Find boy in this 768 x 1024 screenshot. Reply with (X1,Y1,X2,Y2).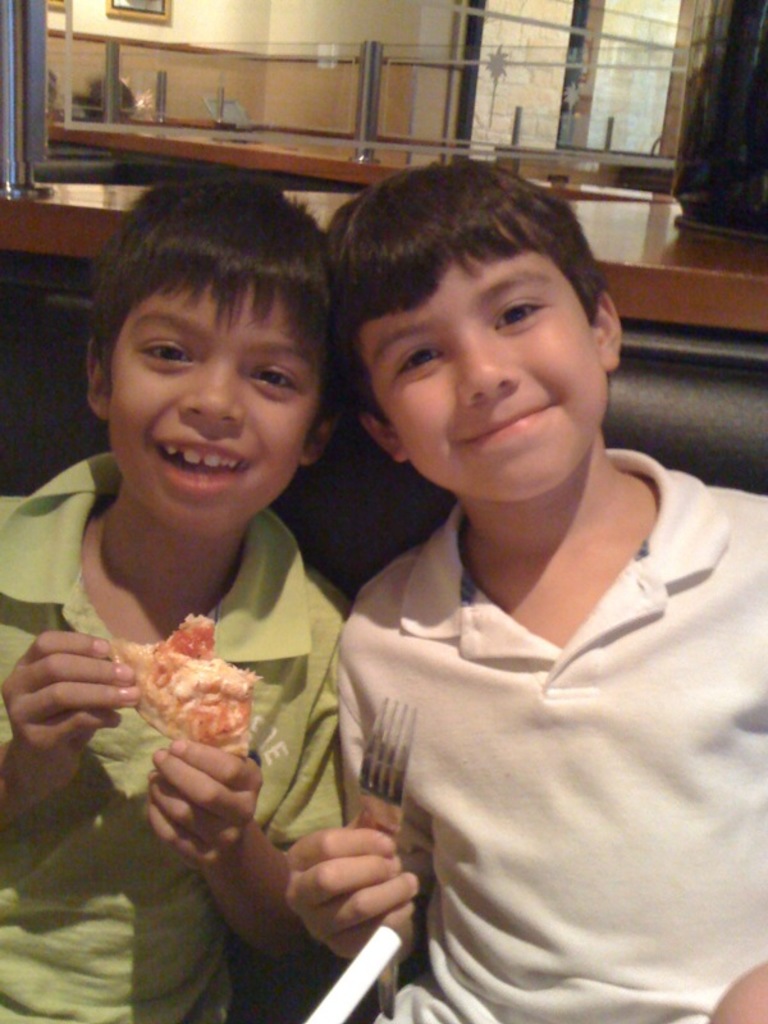
(0,166,379,1023).
